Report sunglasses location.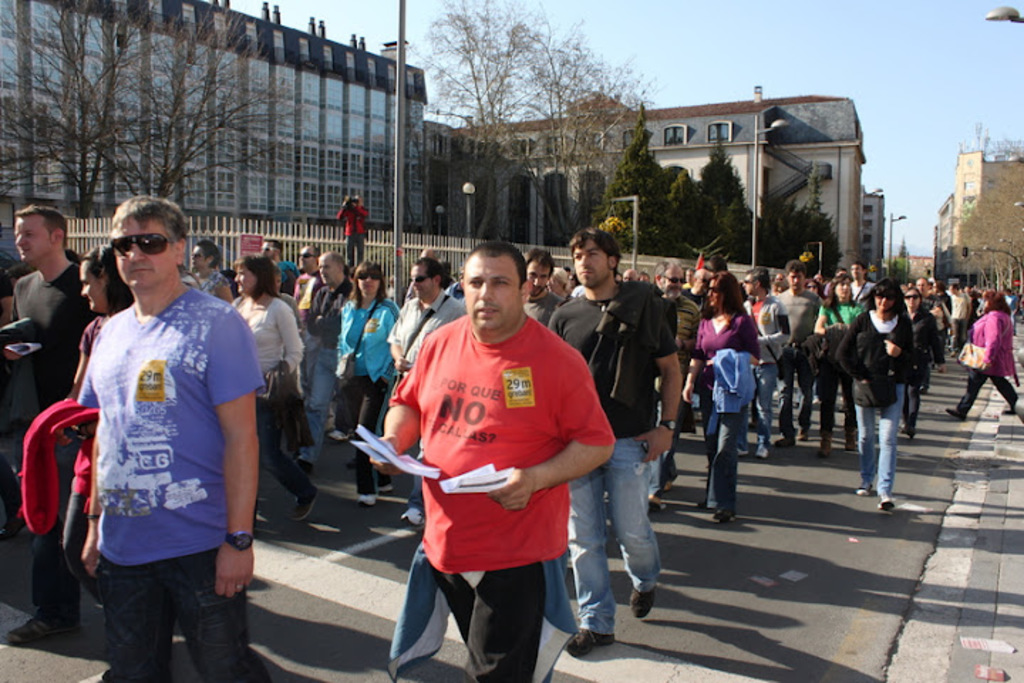
Report: bbox=(902, 292, 924, 305).
